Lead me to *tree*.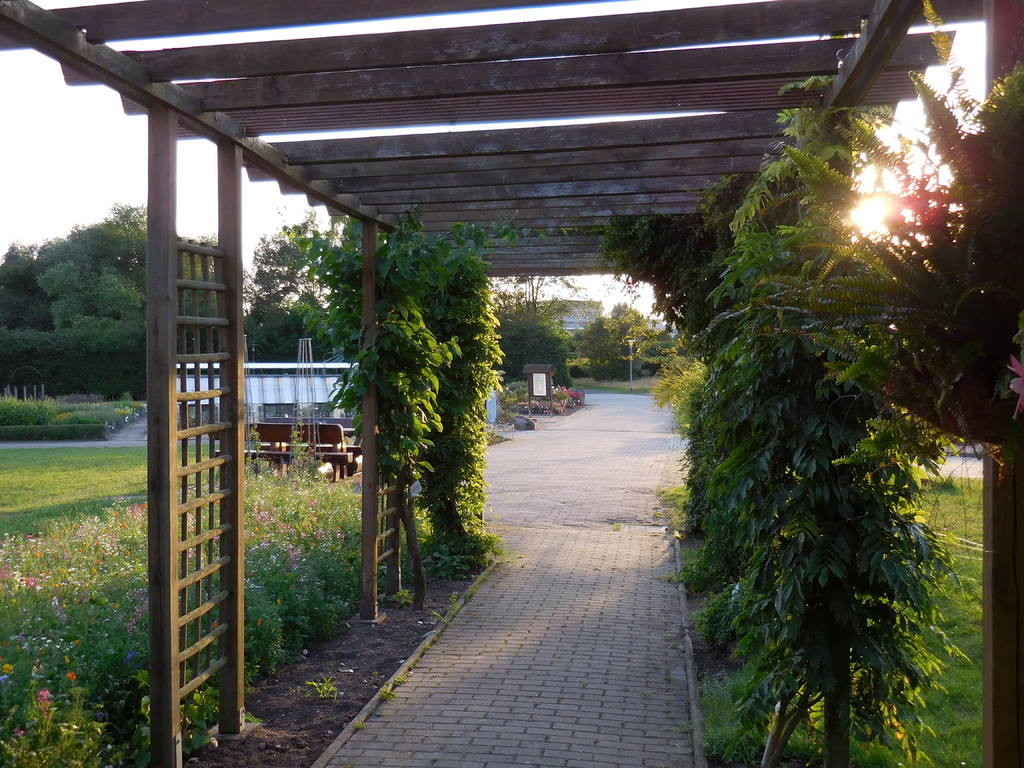
Lead to x1=0 y1=240 x2=60 y2=375.
